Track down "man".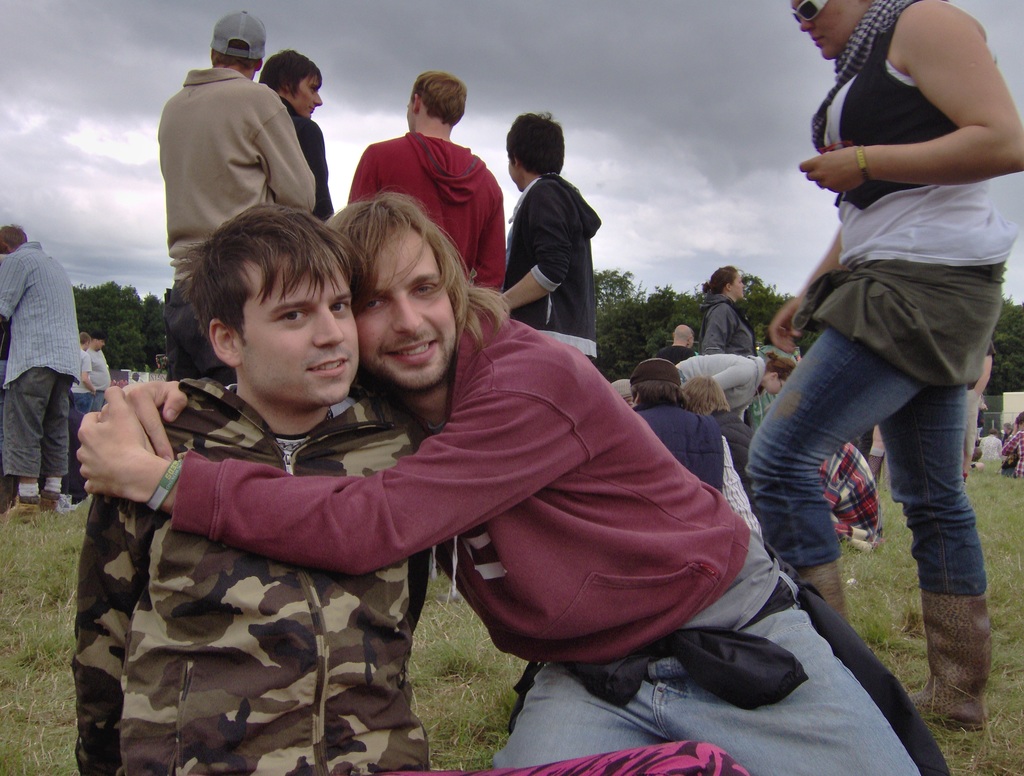
Tracked to {"x1": 77, "y1": 193, "x2": 948, "y2": 775}.
